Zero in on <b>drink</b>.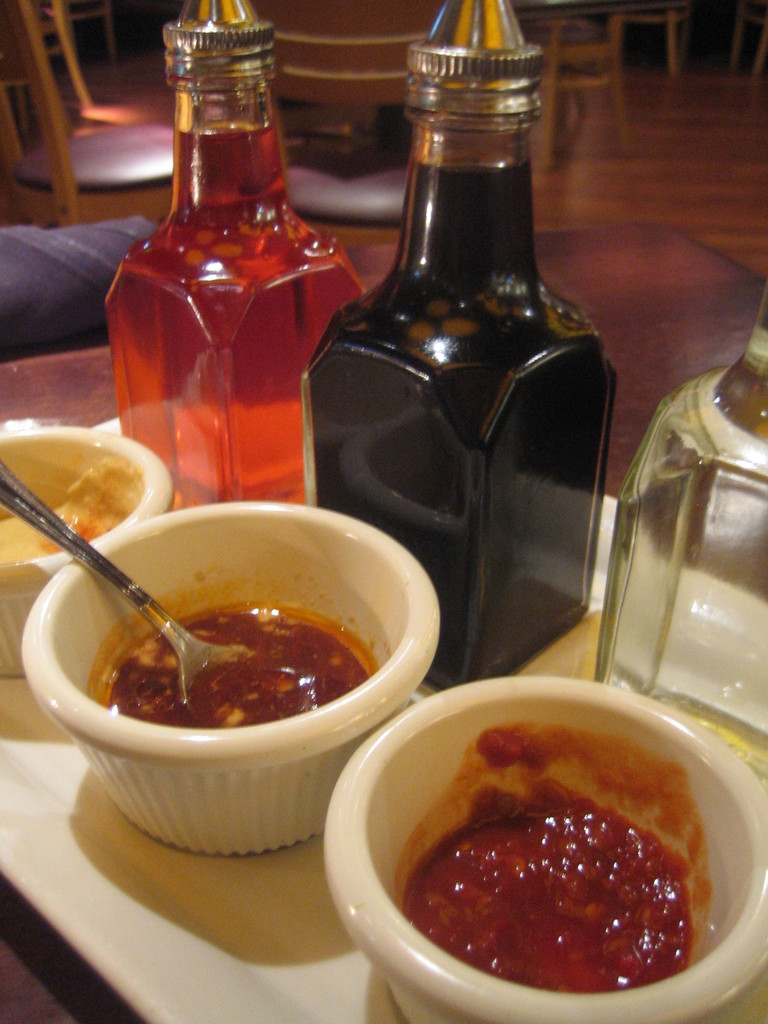
Zeroed in: region(301, 0, 619, 694).
